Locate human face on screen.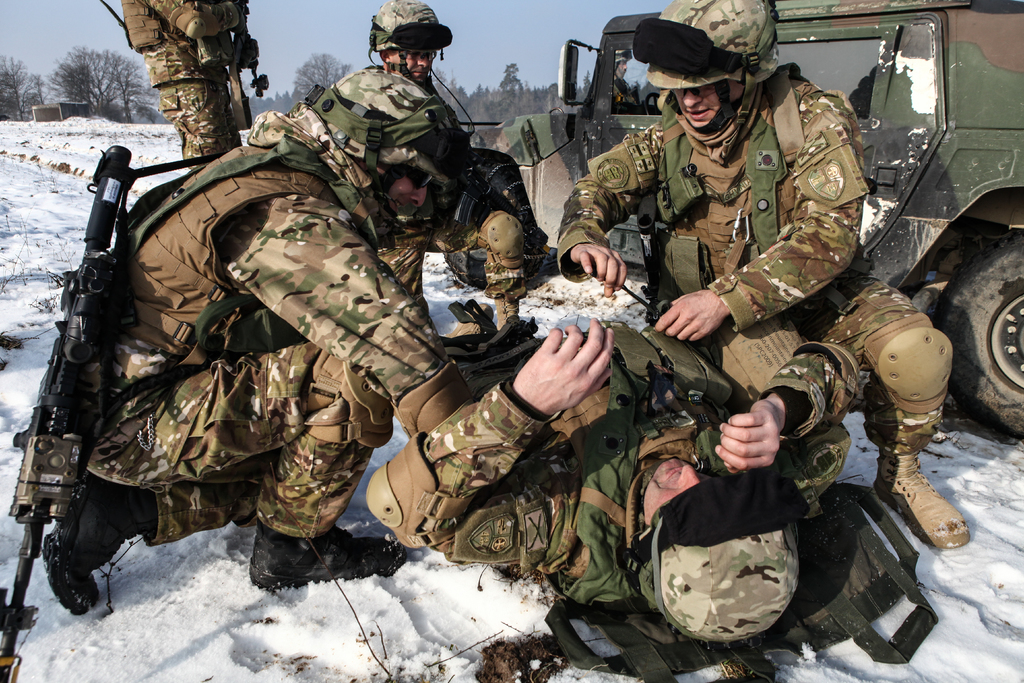
On screen at detection(642, 457, 704, 526).
